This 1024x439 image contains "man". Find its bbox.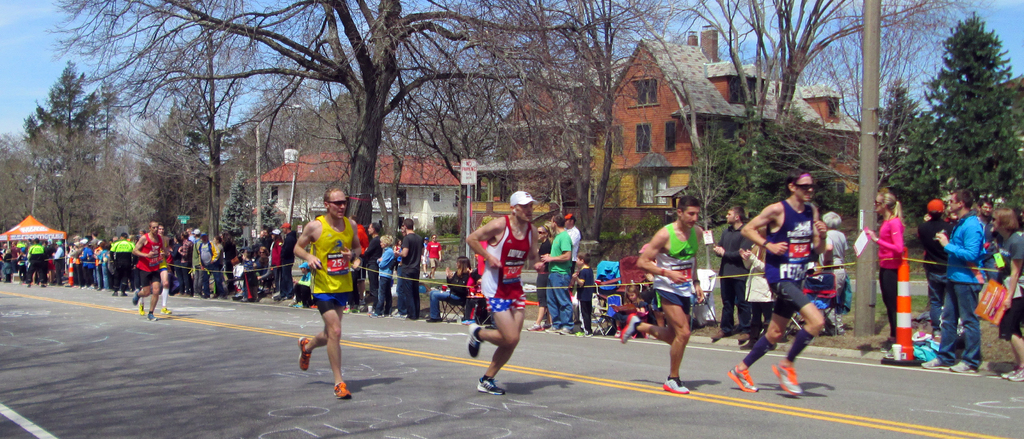
(106,231,135,300).
